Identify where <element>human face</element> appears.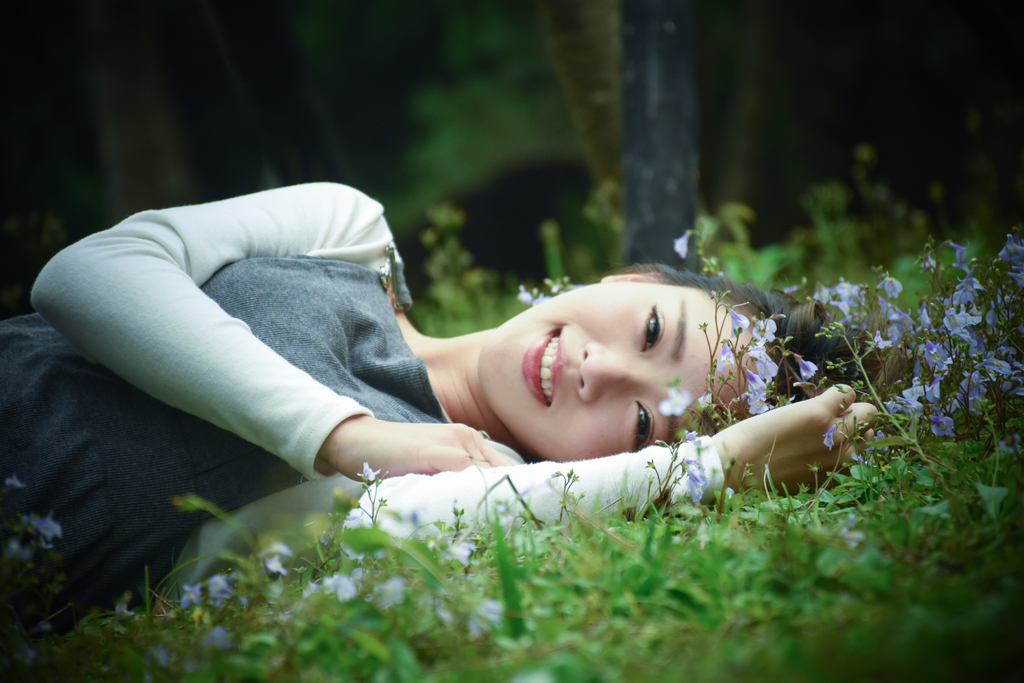
Appears at bbox(482, 277, 763, 460).
